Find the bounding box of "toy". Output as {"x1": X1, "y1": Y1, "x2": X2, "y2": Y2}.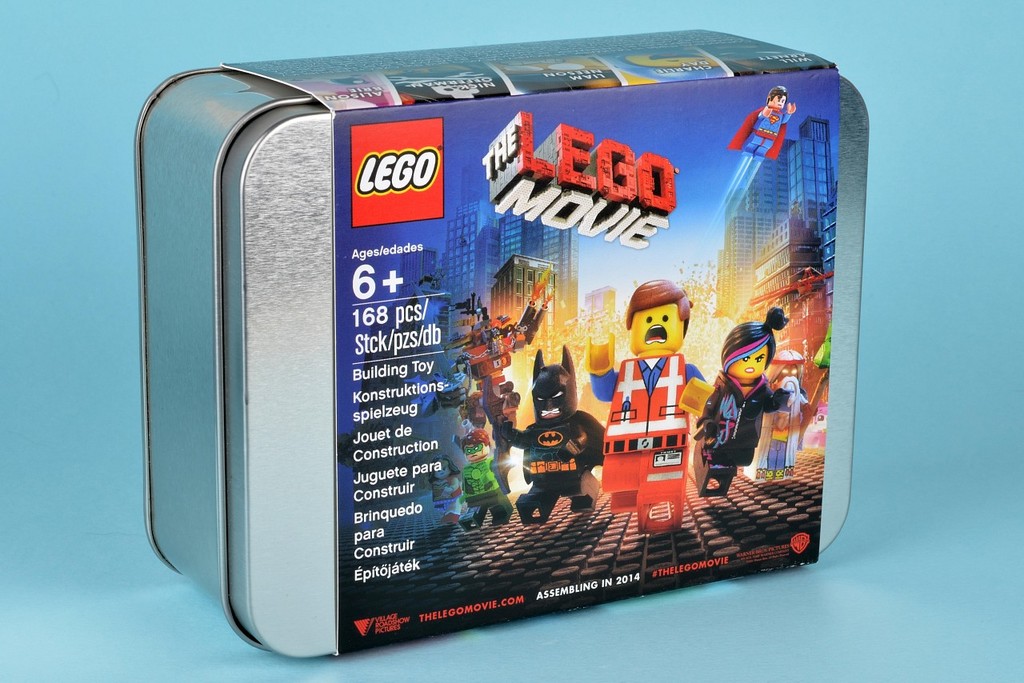
{"x1": 547, "y1": 62, "x2": 584, "y2": 73}.
